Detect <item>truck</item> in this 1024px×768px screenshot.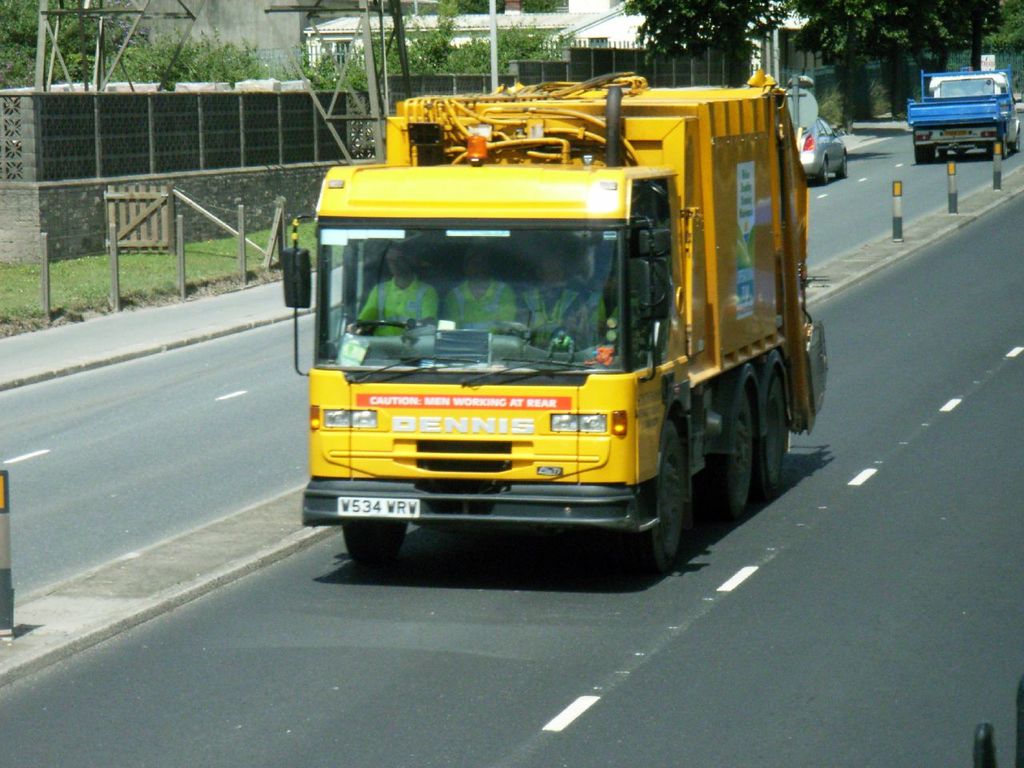
Detection: x1=277 y1=65 x2=846 y2=592.
